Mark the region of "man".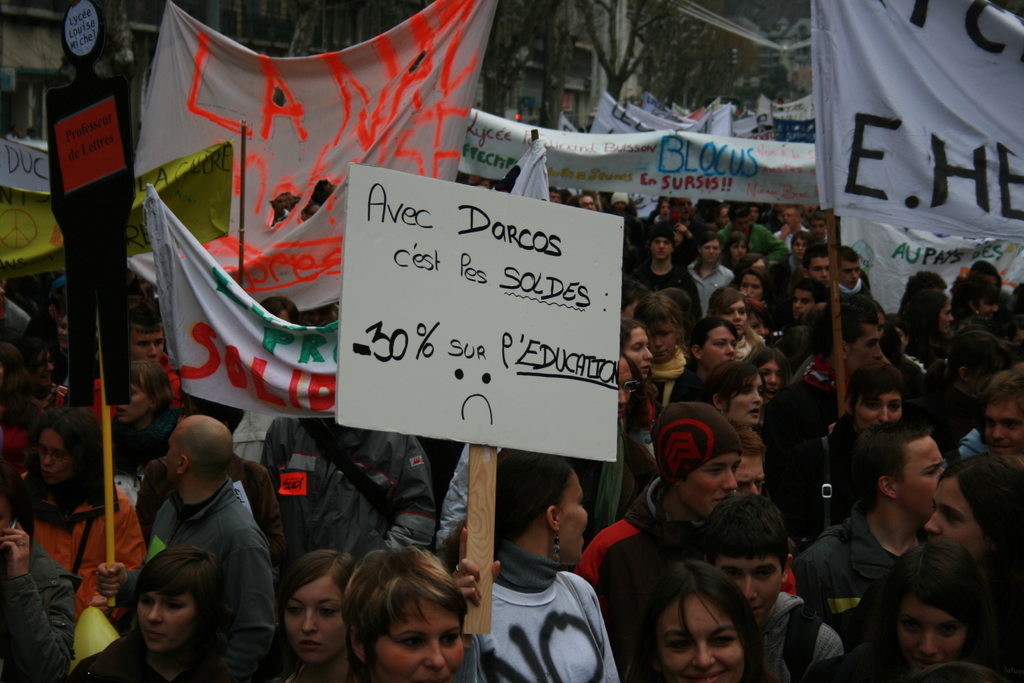
Region: crop(803, 213, 826, 245).
